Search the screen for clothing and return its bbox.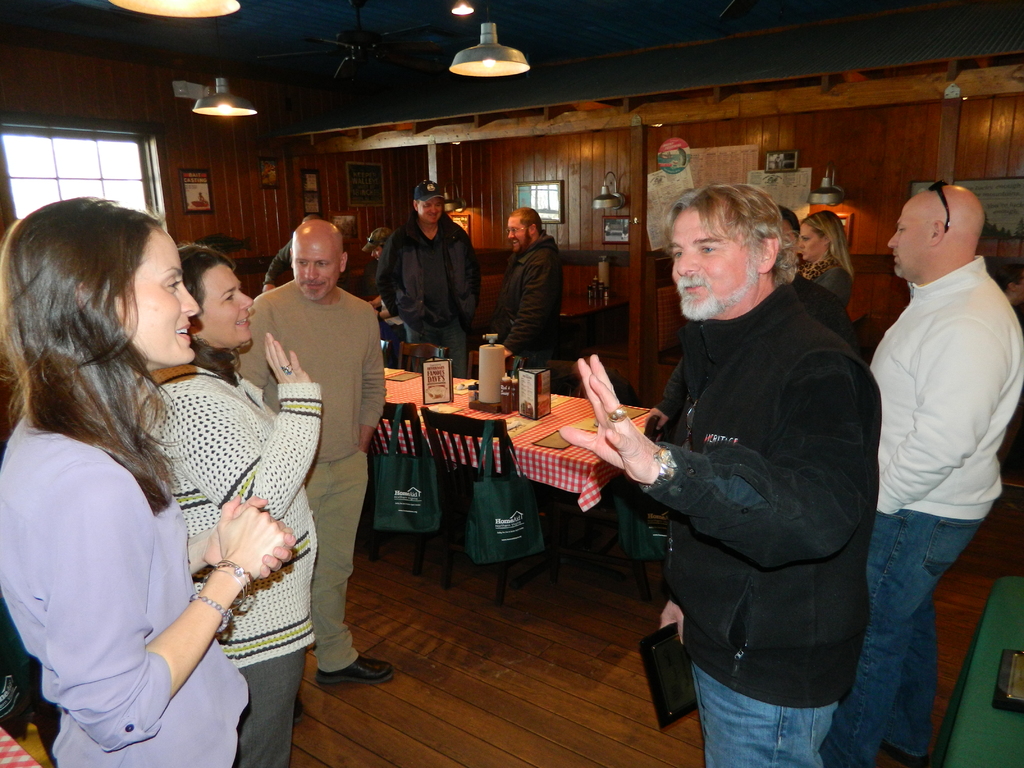
Found: (495,236,556,356).
